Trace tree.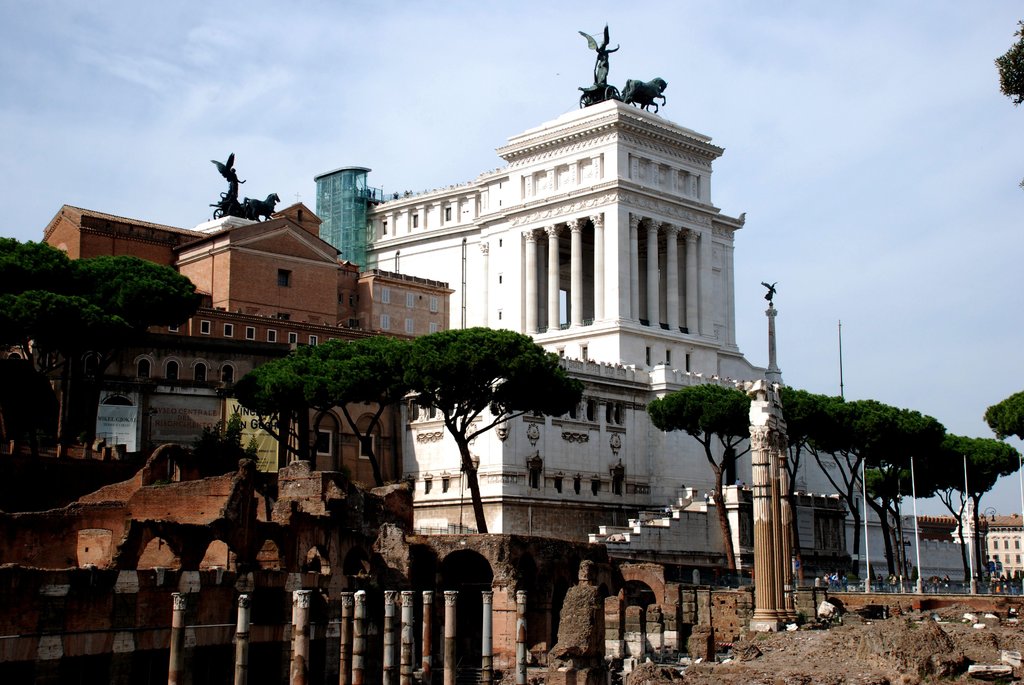
Traced to x1=990, y1=6, x2=1023, y2=95.
